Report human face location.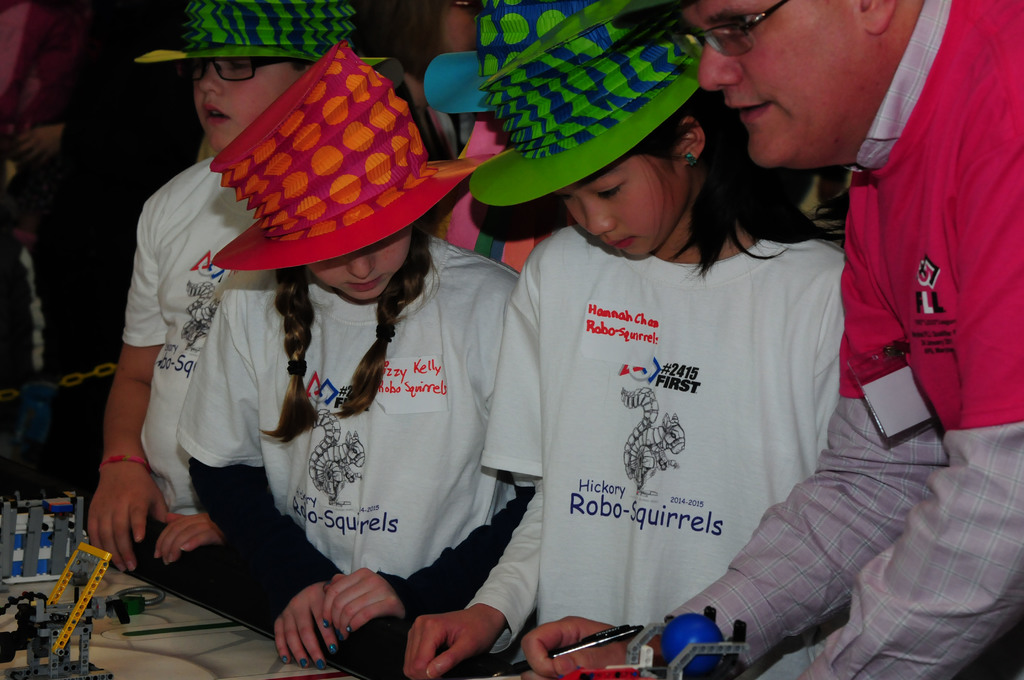
Report: 687:0:863:166.
